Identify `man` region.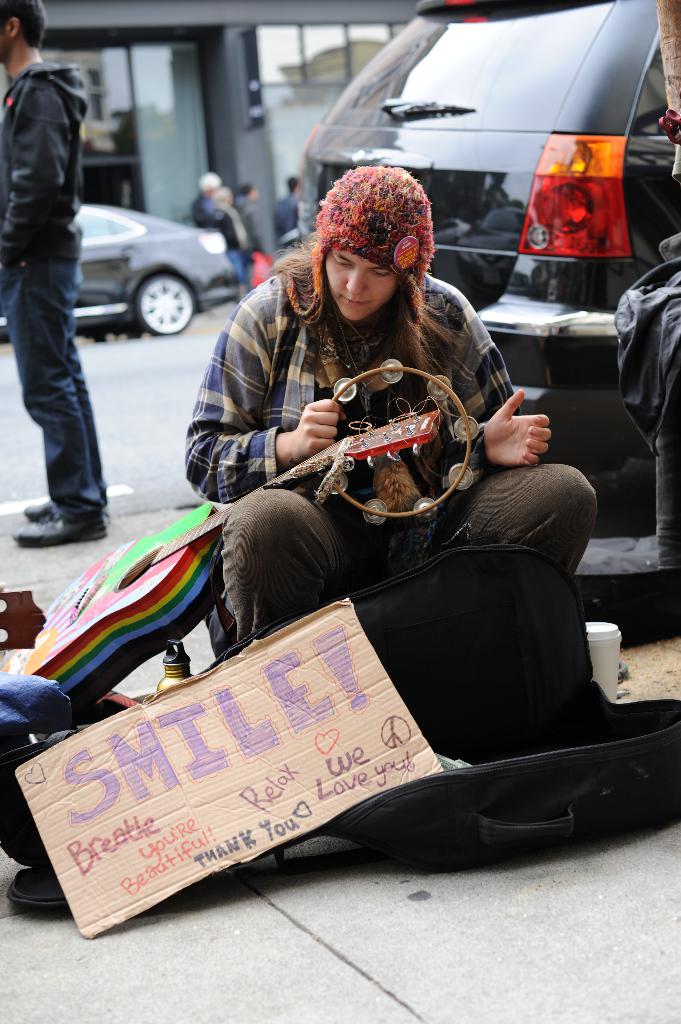
Region: rect(275, 175, 298, 259).
